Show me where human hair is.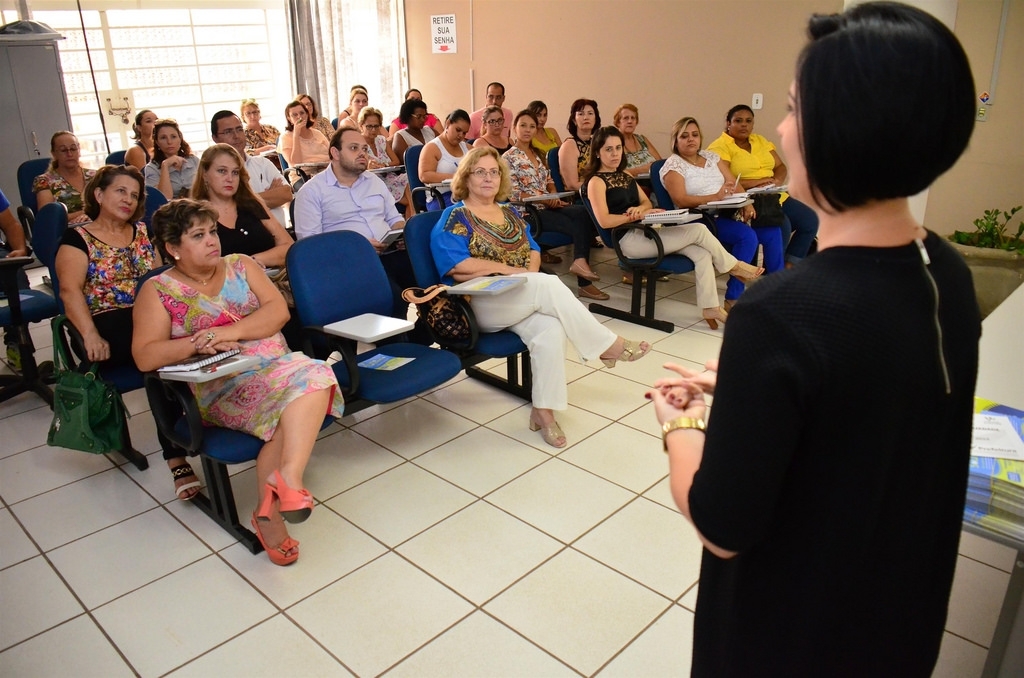
human hair is at select_region(130, 108, 151, 139).
